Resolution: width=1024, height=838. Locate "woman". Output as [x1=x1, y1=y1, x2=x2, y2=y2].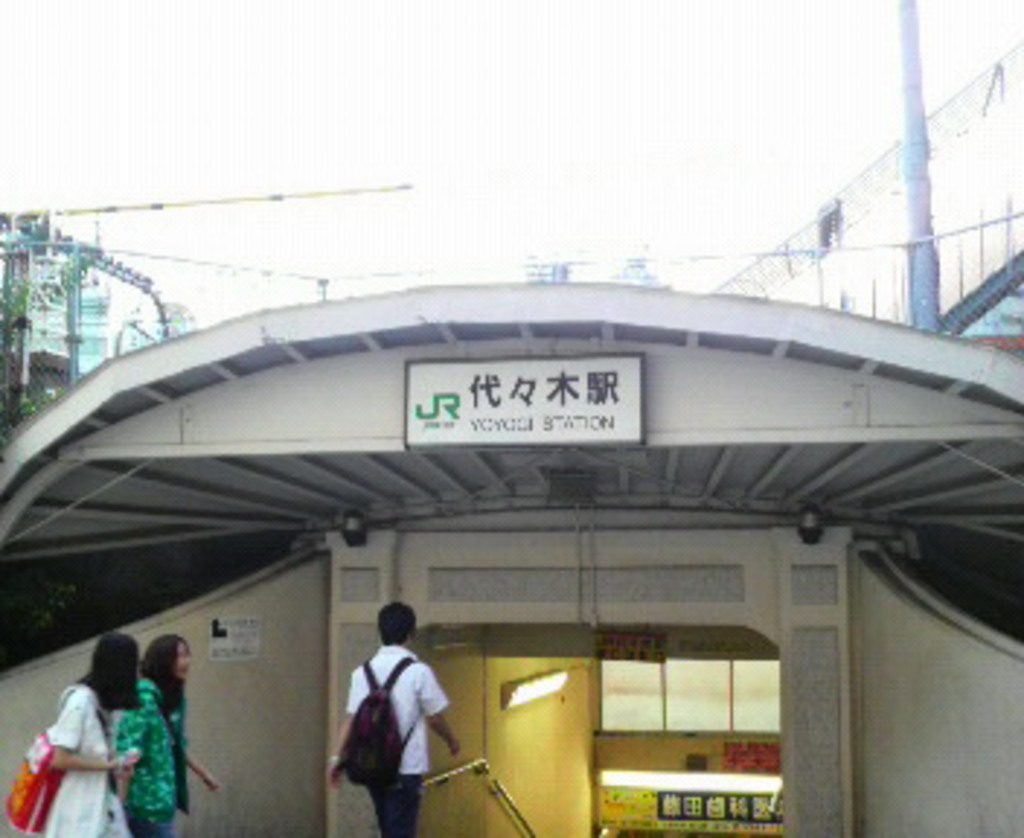
[x1=41, y1=652, x2=160, y2=826].
